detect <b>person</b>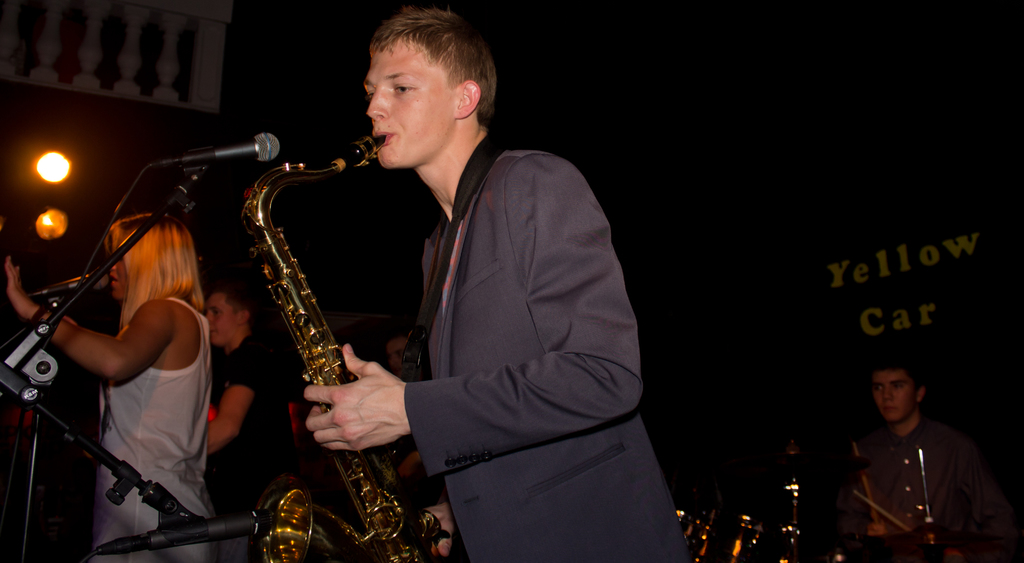
bbox=(0, 206, 225, 562)
